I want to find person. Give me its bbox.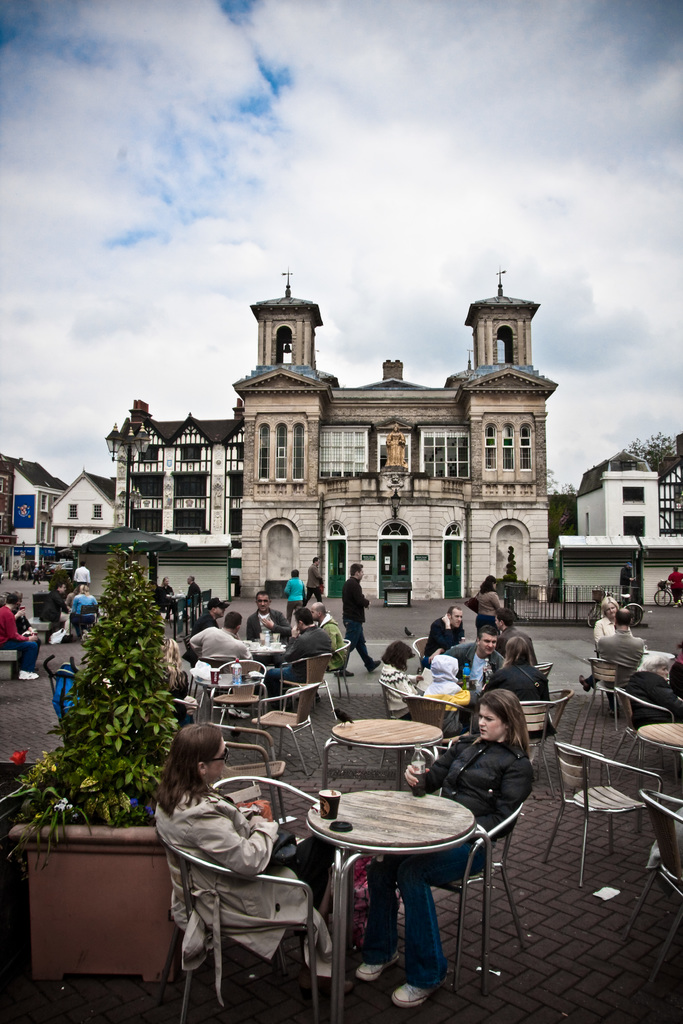
<bbox>181, 595, 220, 636</bbox>.
